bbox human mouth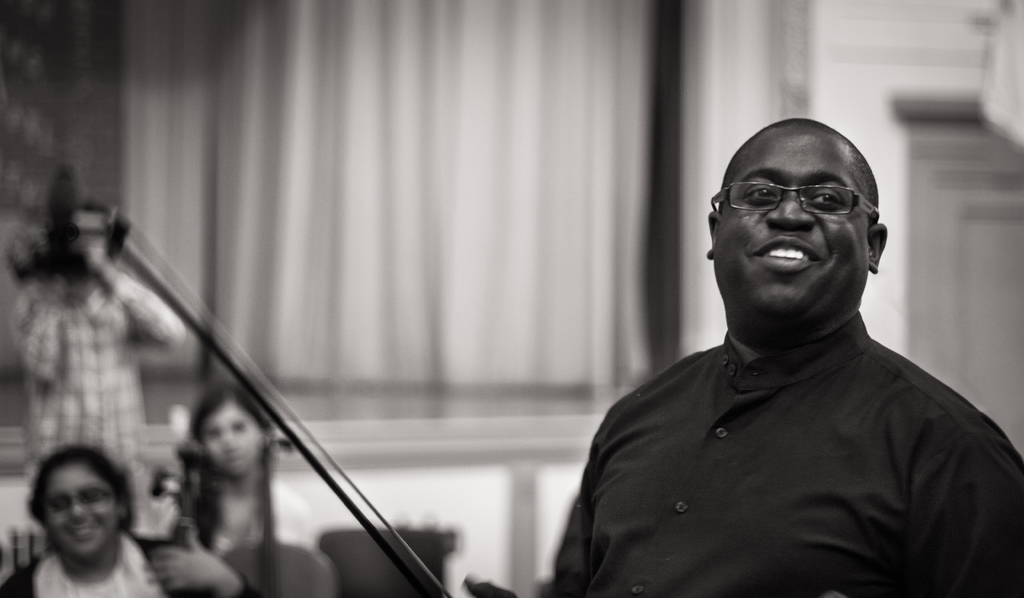
bbox=[751, 233, 824, 275]
